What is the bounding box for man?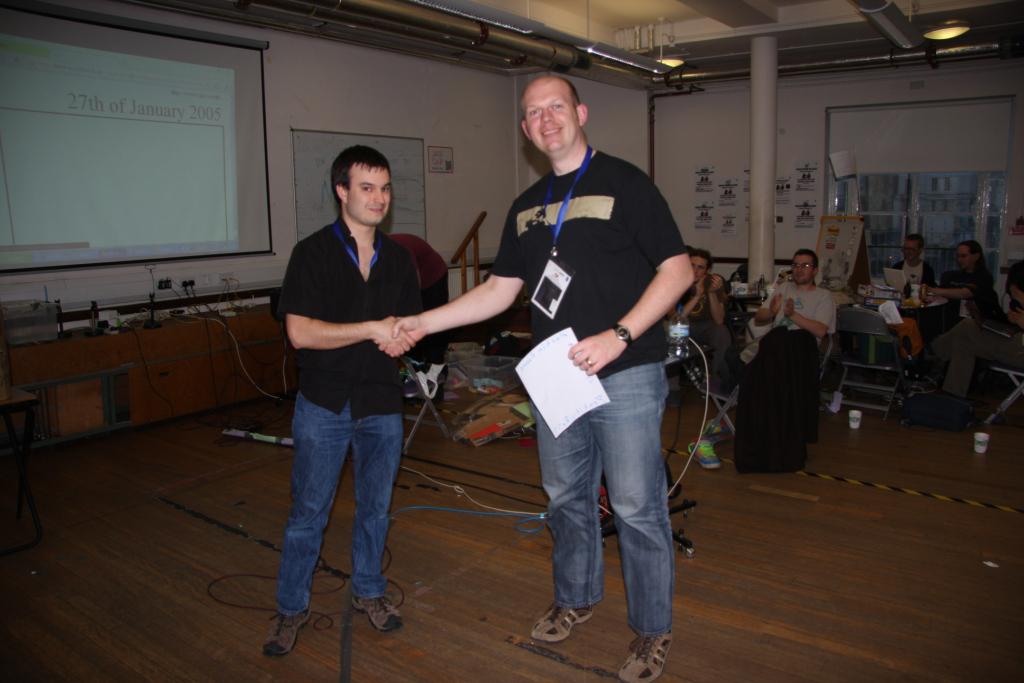
bbox=(373, 75, 694, 682).
